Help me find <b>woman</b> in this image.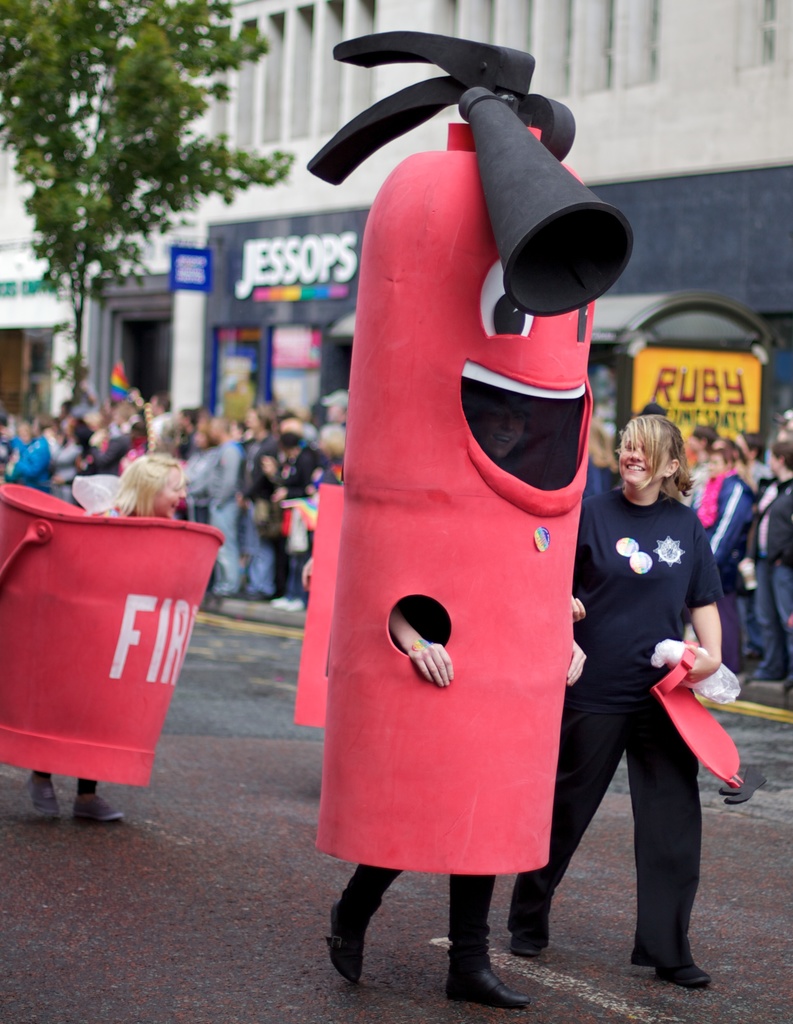
Found it: (x1=235, y1=404, x2=279, y2=603).
